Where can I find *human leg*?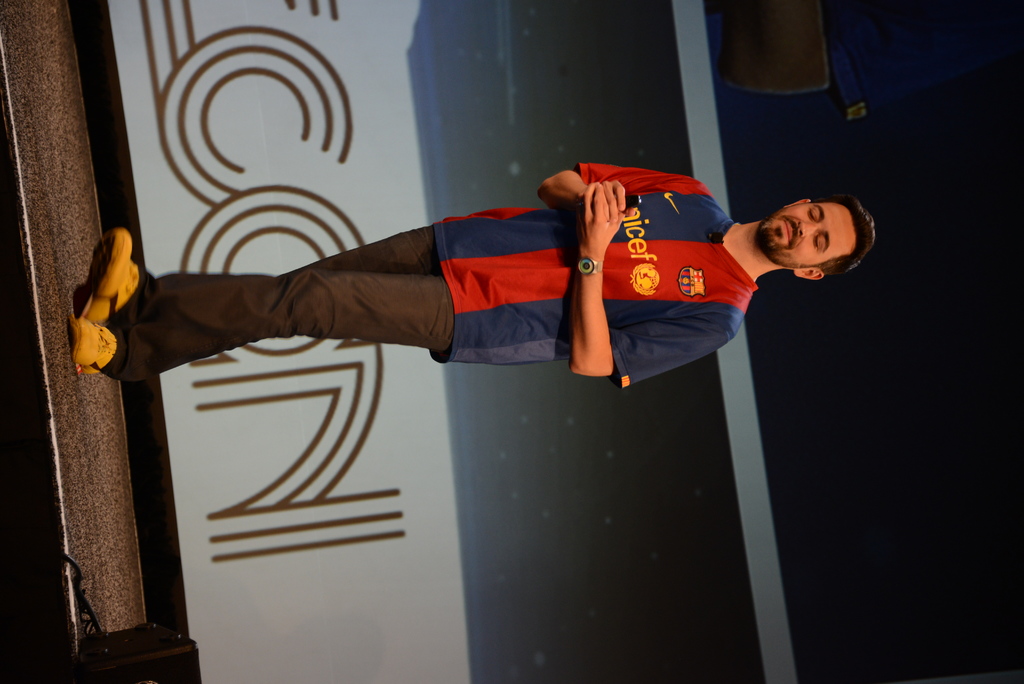
You can find it at [left=73, top=221, right=436, bottom=375].
